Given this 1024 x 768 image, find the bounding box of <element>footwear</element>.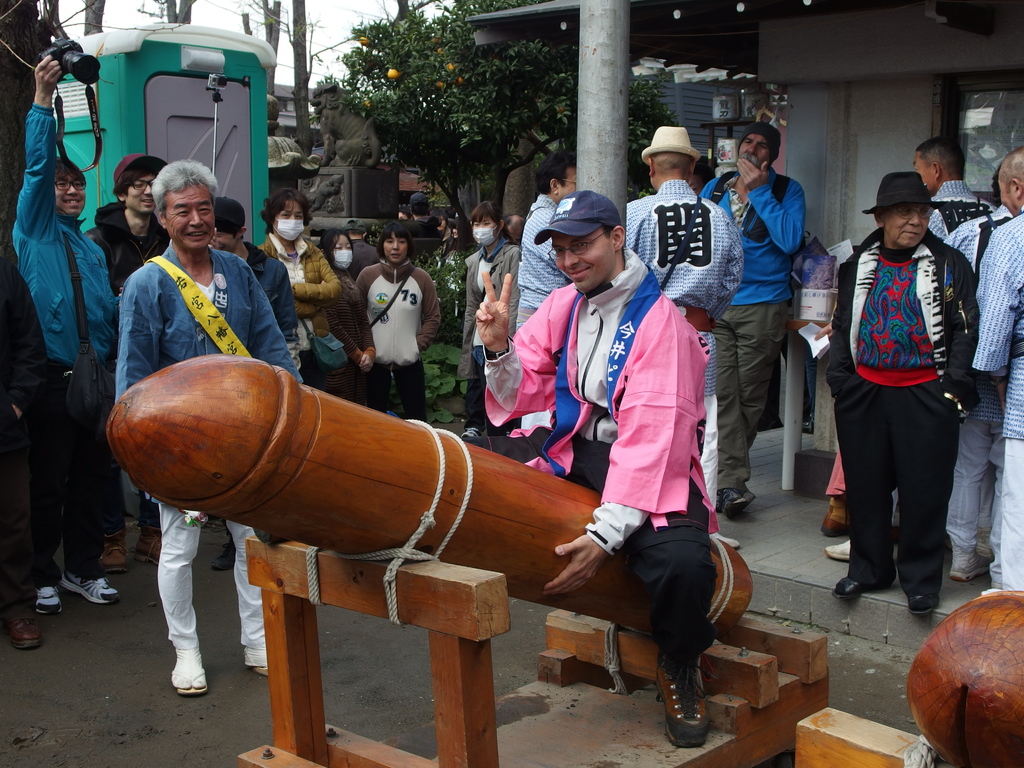
(4, 609, 39, 651).
